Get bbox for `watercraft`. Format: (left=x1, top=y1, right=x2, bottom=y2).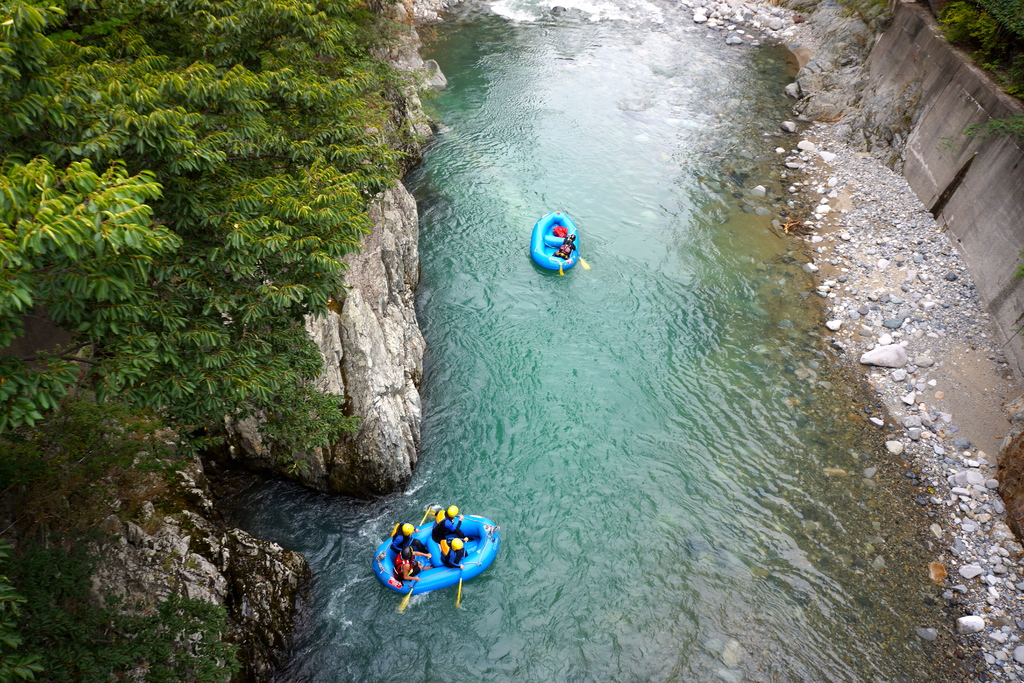
(left=373, top=514, right=499, bottom=595).
